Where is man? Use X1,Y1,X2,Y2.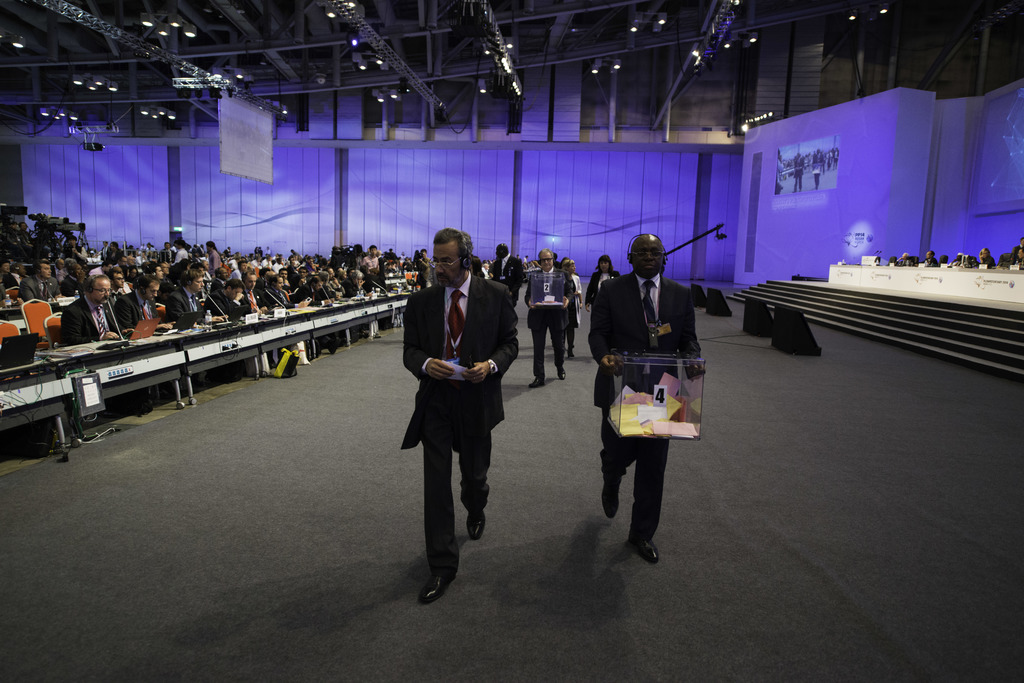
344,269,369,304.
